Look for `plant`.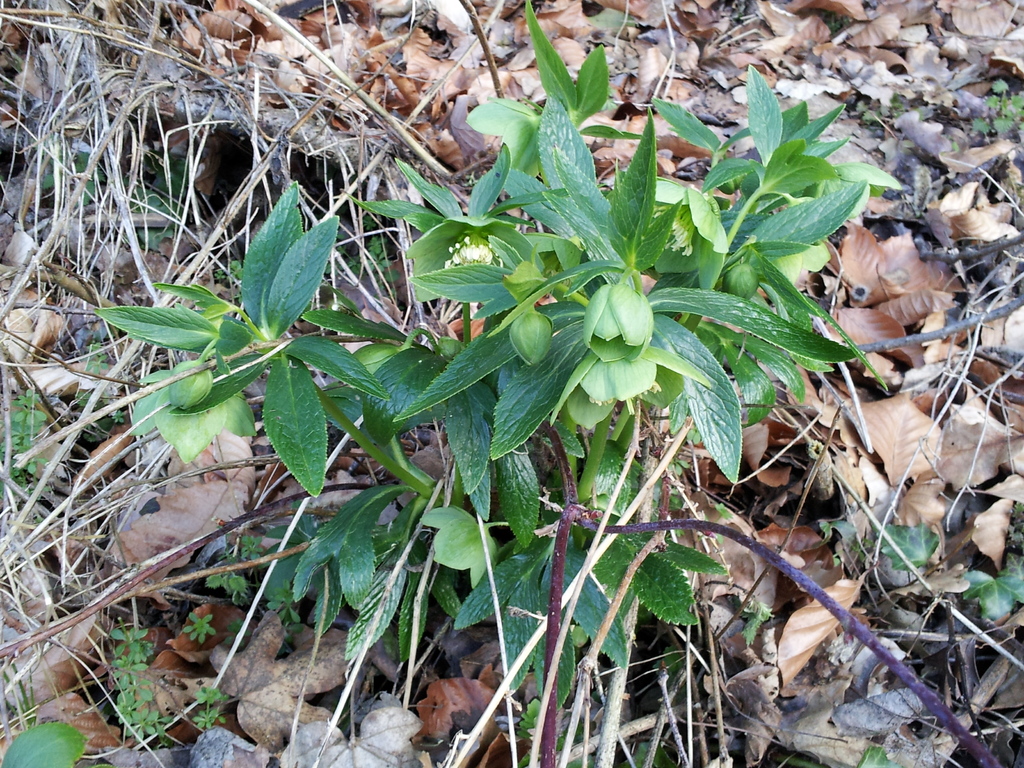
Found: select_region(0, 712, 90, 767).
